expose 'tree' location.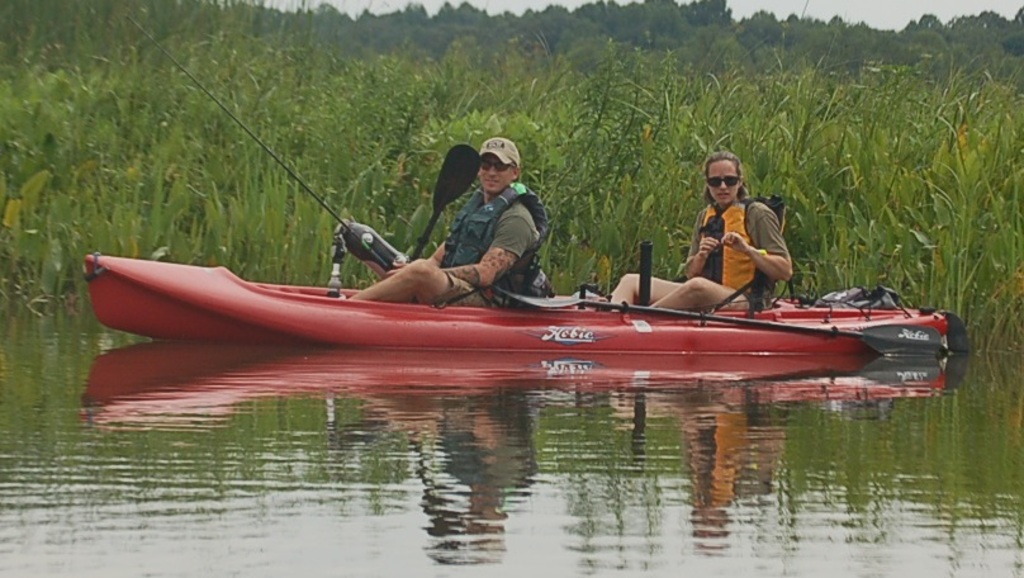
Exposed at bbox=(463, 0, 494, 41).
